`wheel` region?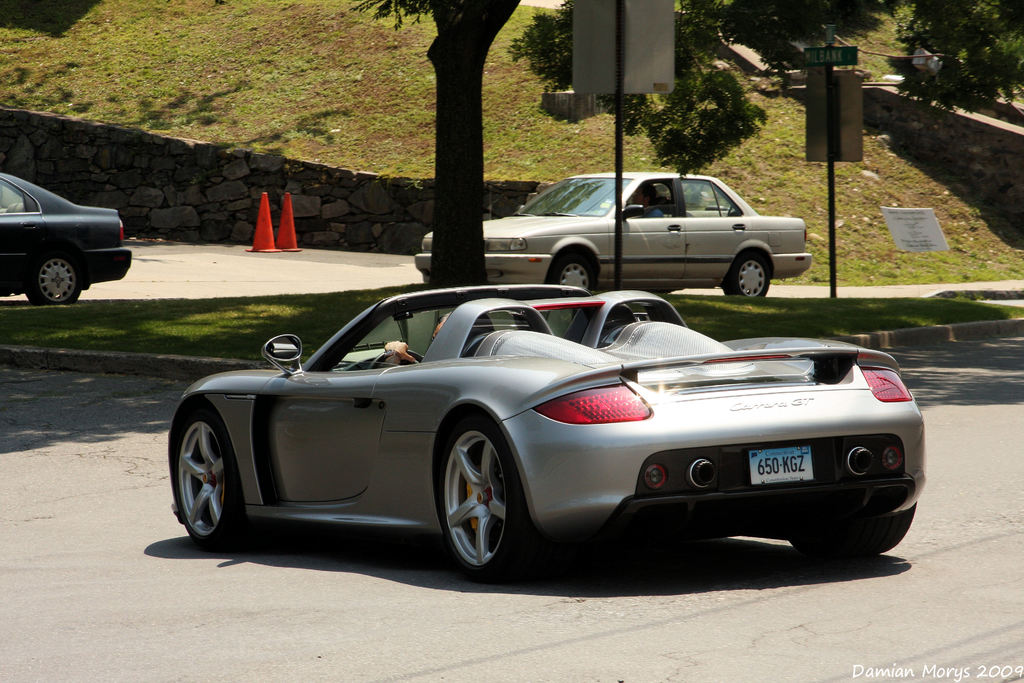
{"x1": 723, "y1": 245, "x2": 769, "y2": 298}
